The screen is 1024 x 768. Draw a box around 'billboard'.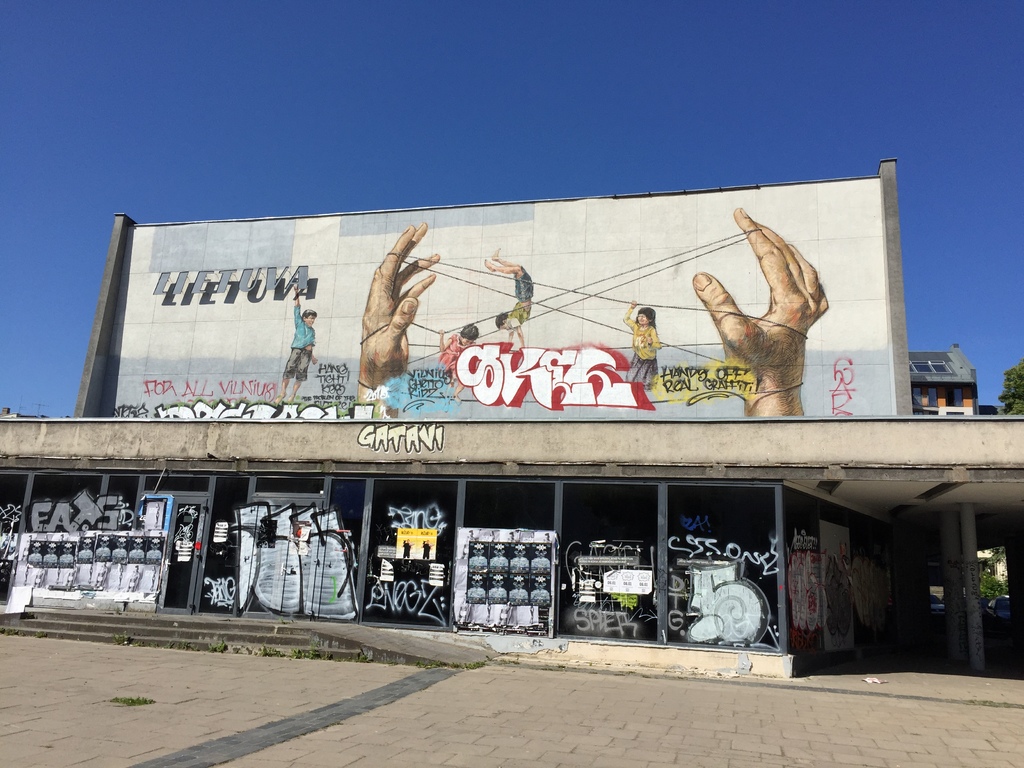
97, 196, 889, 492.
